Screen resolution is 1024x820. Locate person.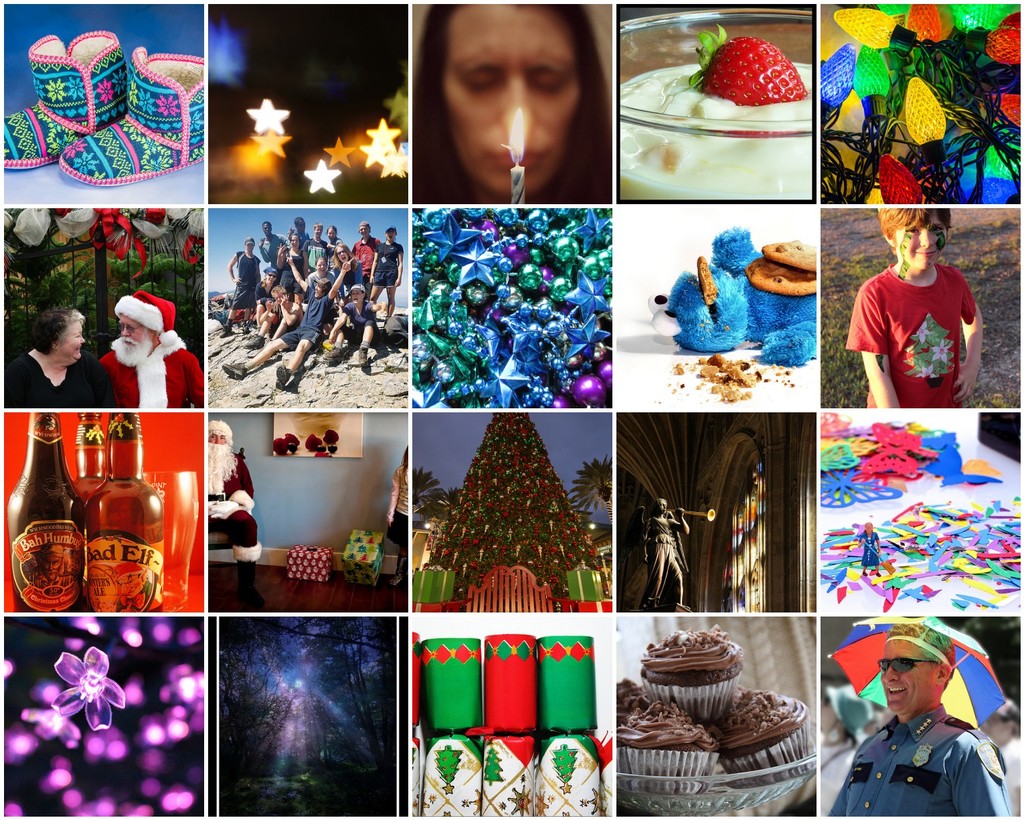
(x1=383, y1=445, x2=410, y2=584).
